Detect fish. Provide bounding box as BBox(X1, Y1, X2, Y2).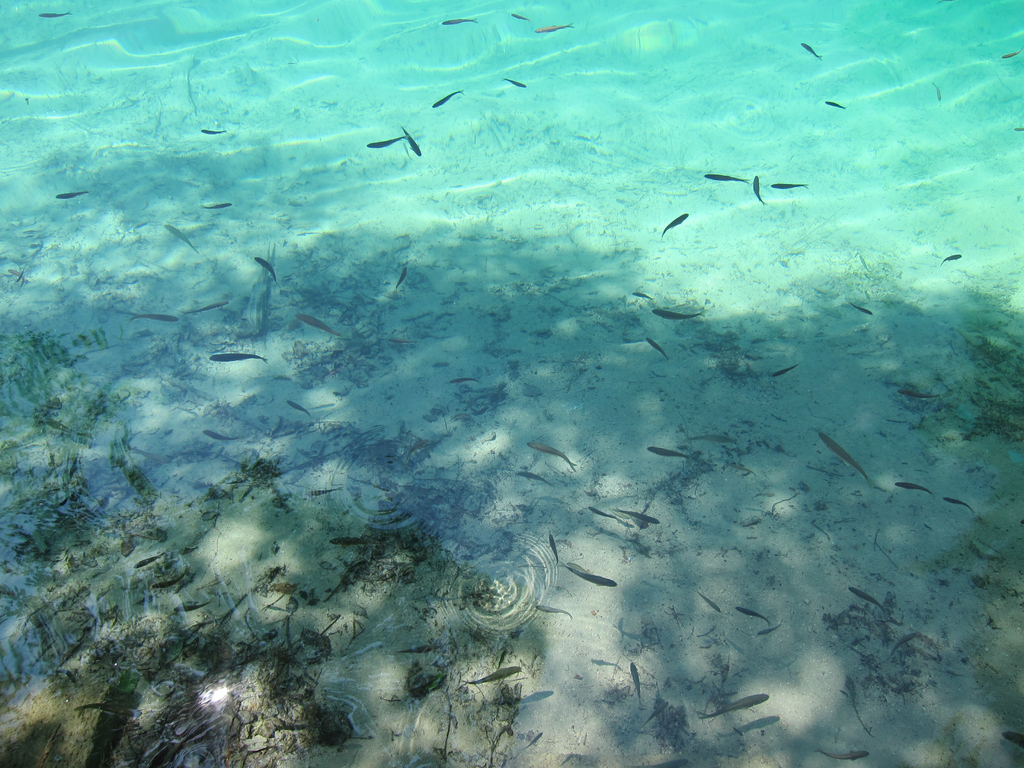
BBox(550, 531, 563, 568).
